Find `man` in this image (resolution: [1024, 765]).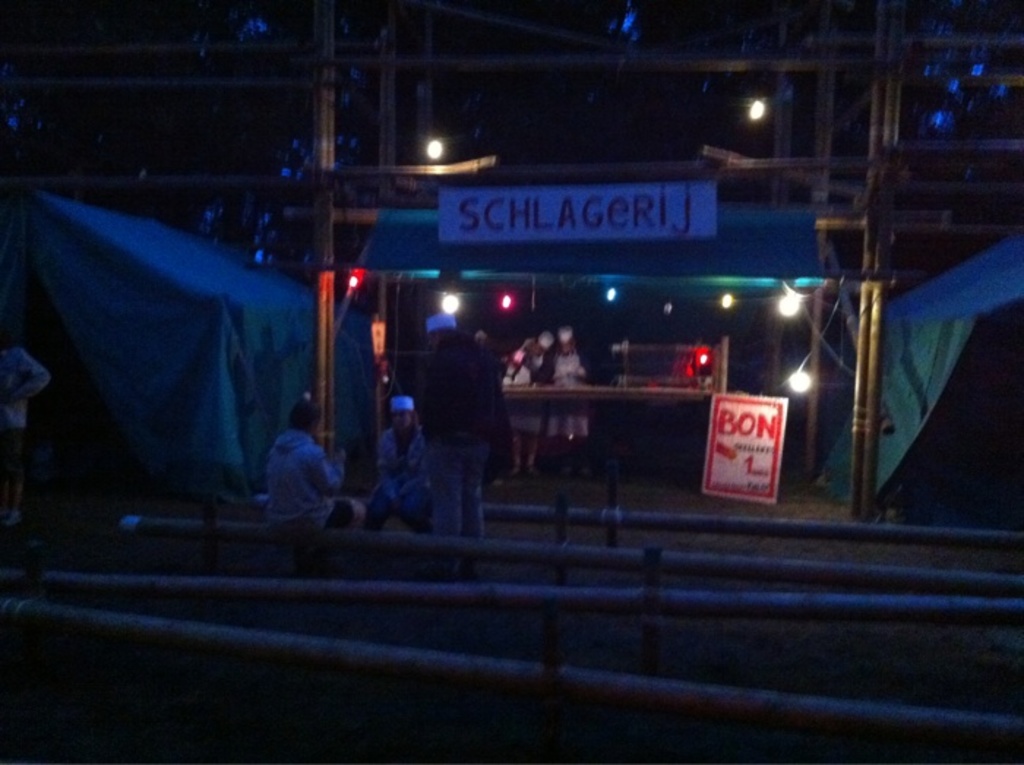
[x1=414, y1=312, x2=515, y2=575].
